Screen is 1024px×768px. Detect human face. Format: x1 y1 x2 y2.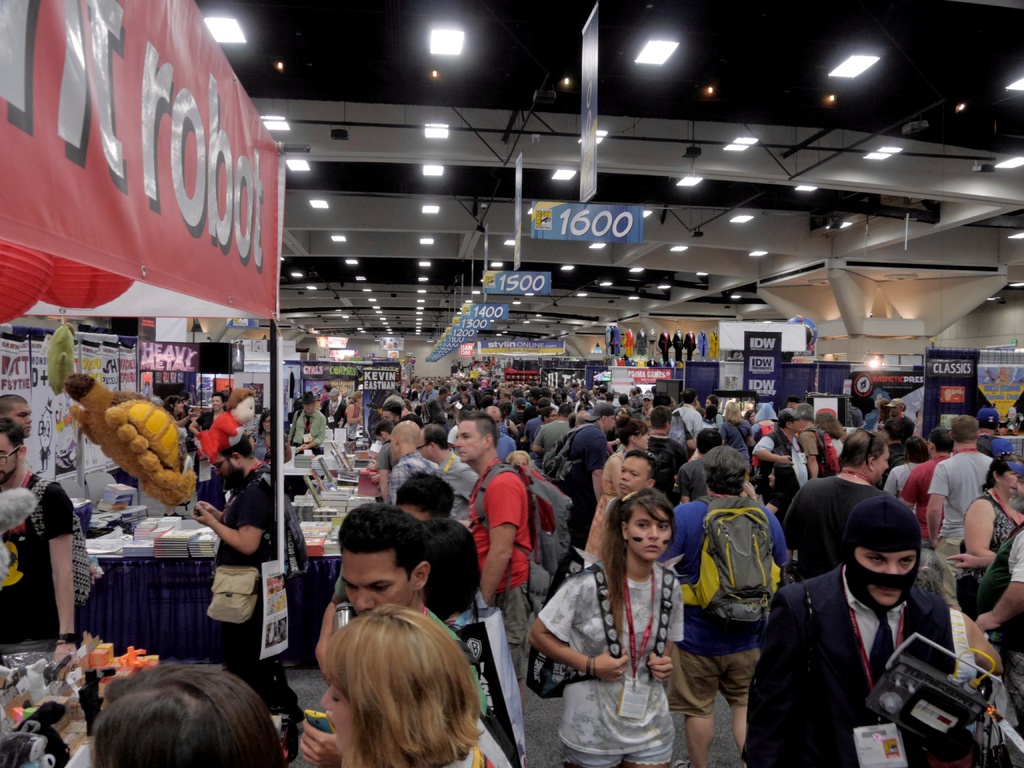
338 549 407 613.
